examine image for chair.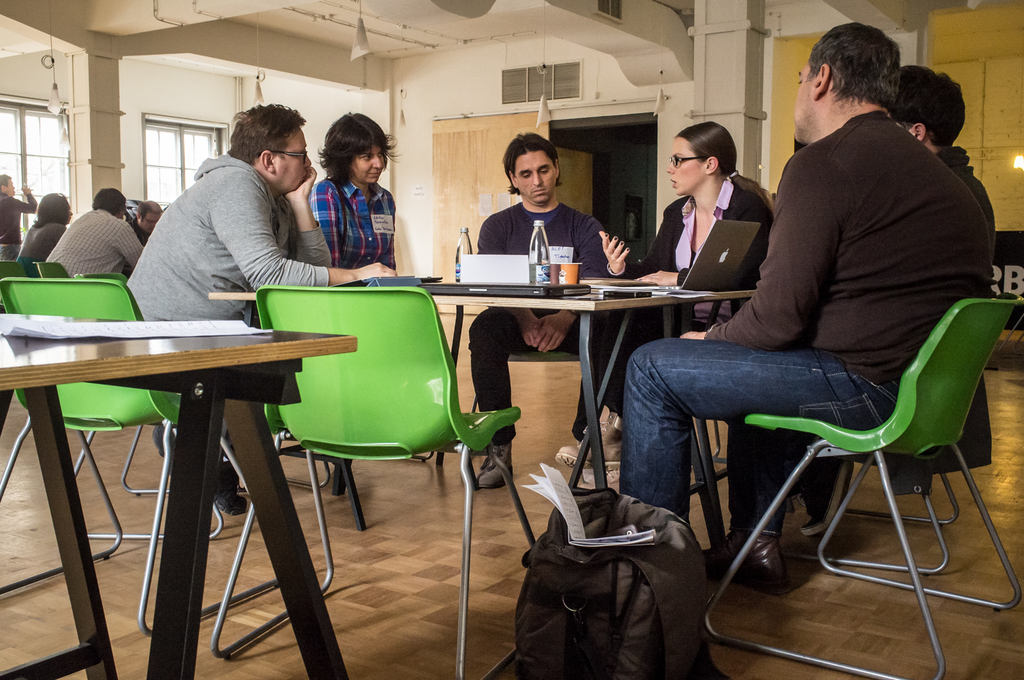
Examination result: (31, 258, 73, 279).
